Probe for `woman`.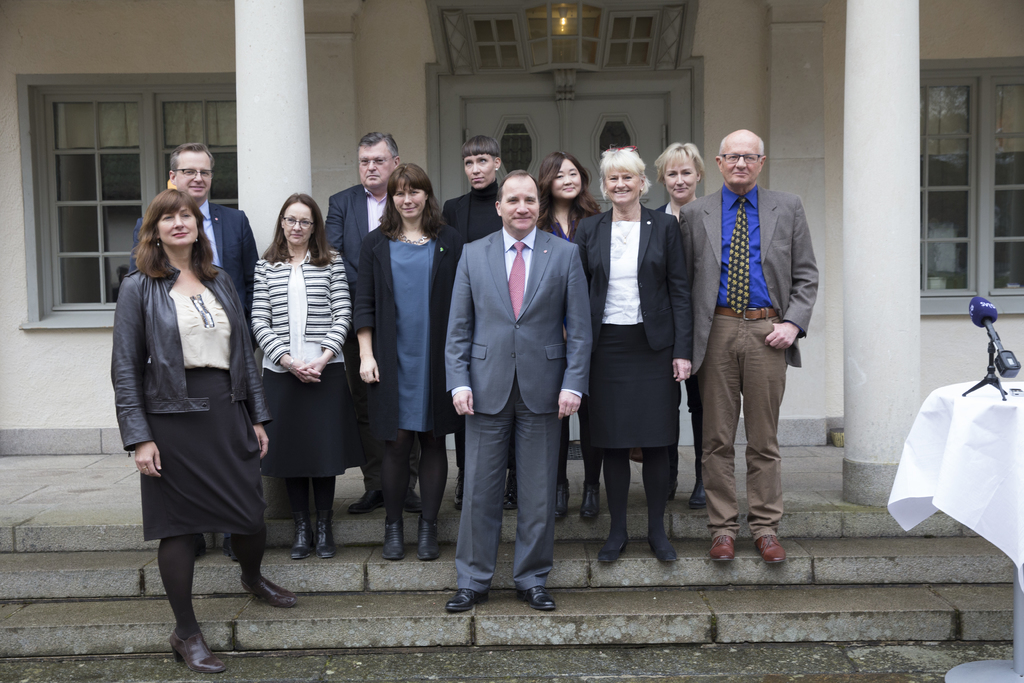
Probe result: bbox=(114, 187, 273, 661).
